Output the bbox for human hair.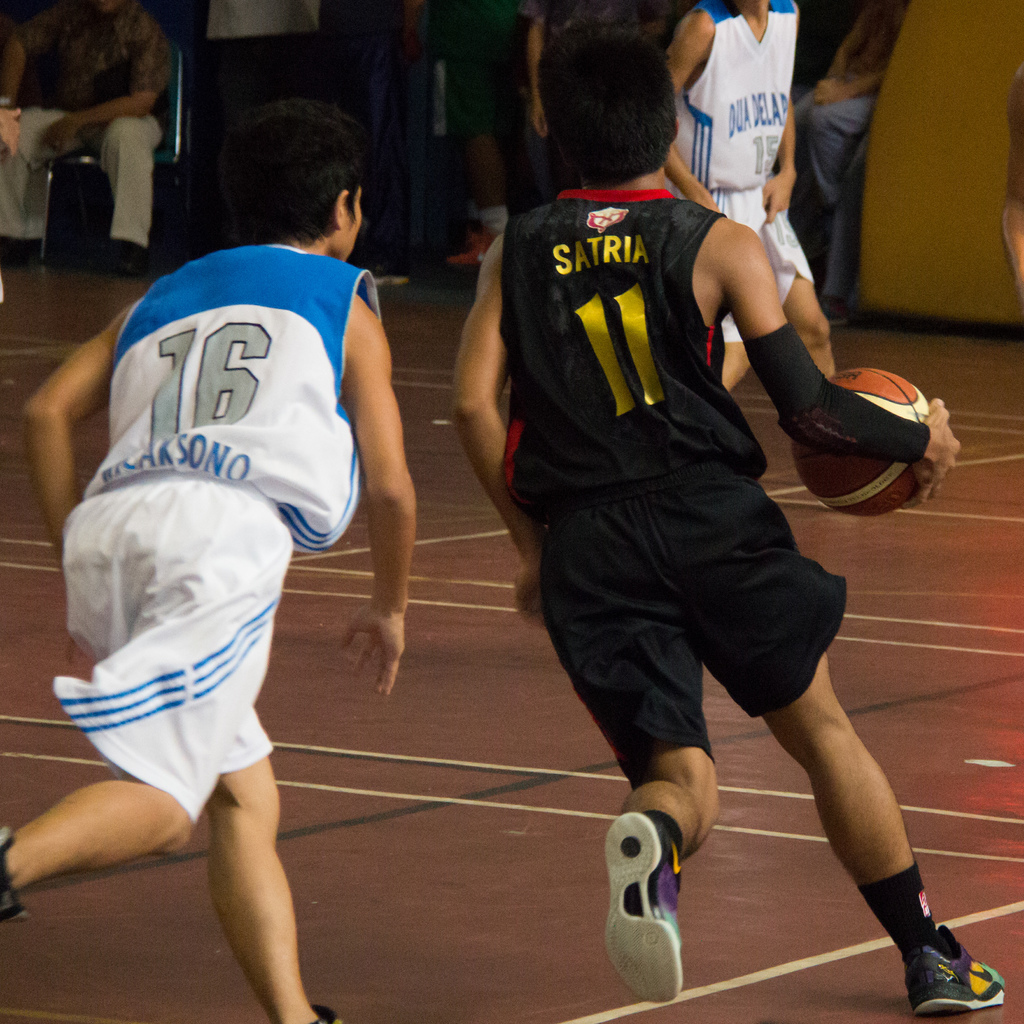
l=540, t=15, r=703, b=188.
